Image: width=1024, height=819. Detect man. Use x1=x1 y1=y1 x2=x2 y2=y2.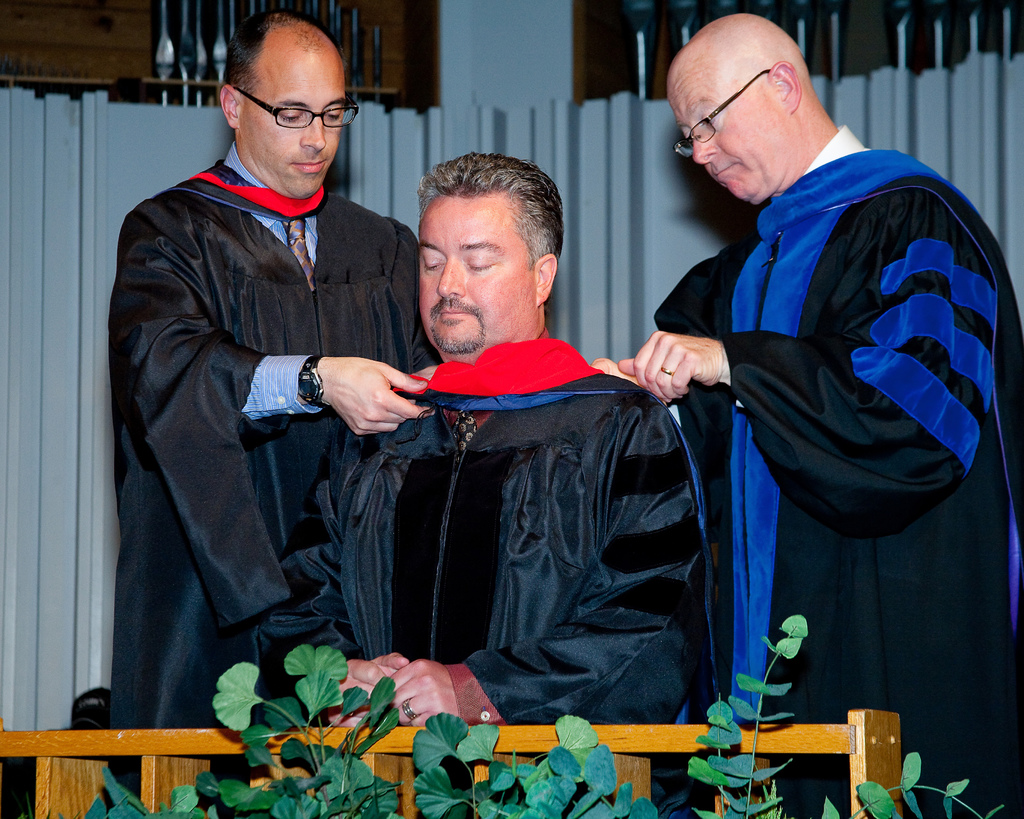
x1=585 y1=10 x2=1023 y2=818.
